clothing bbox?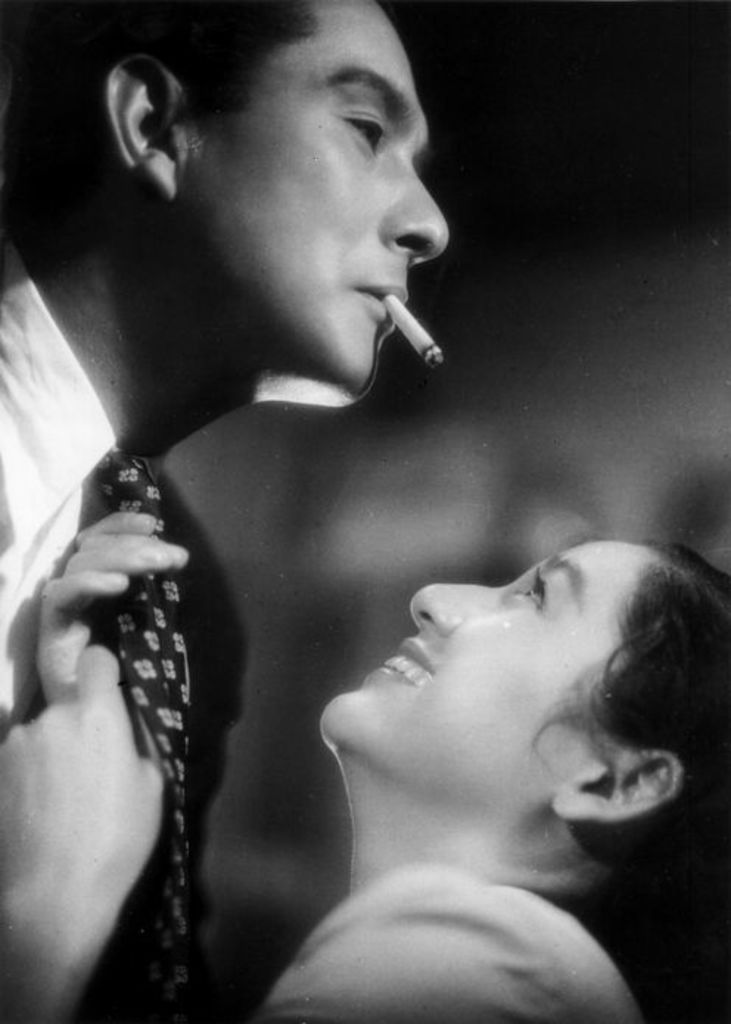
{"x1": 268, "y1": 863, "x2": 640, "y2": 1018}
